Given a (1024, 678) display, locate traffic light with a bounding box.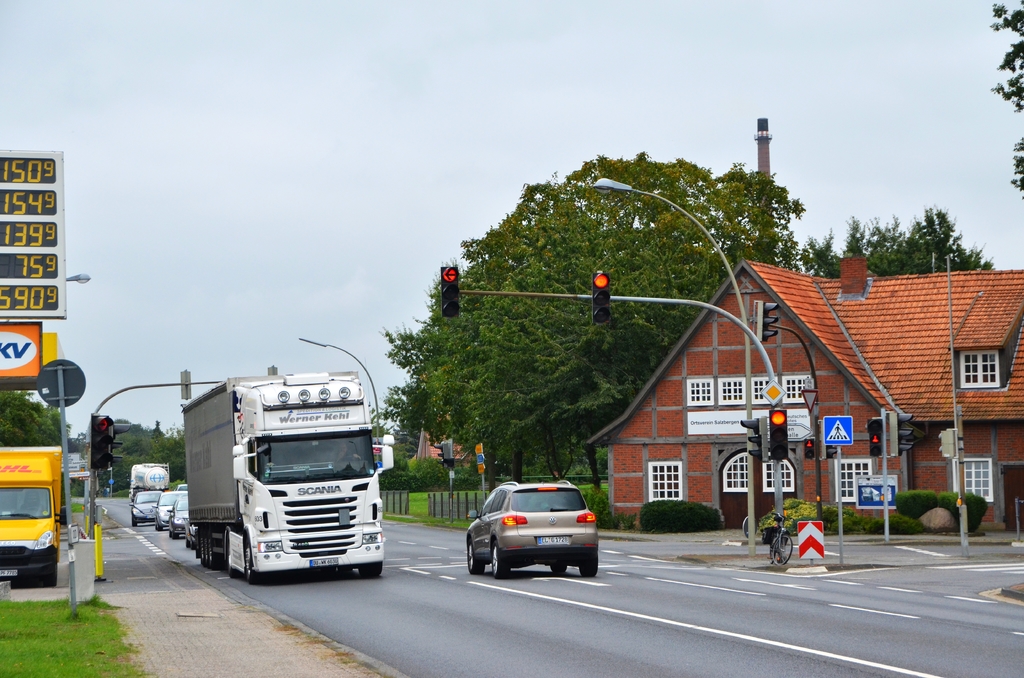
Located: (439, 264, 459, 321).
